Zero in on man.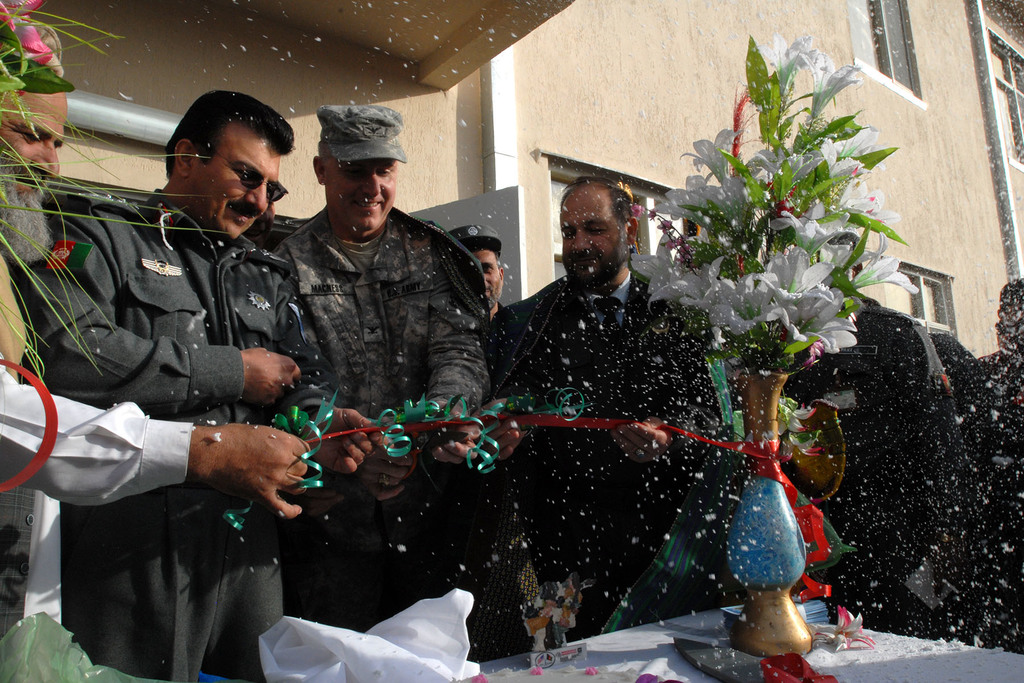
Zeroed in: detection(452, 223, 515, 326).
